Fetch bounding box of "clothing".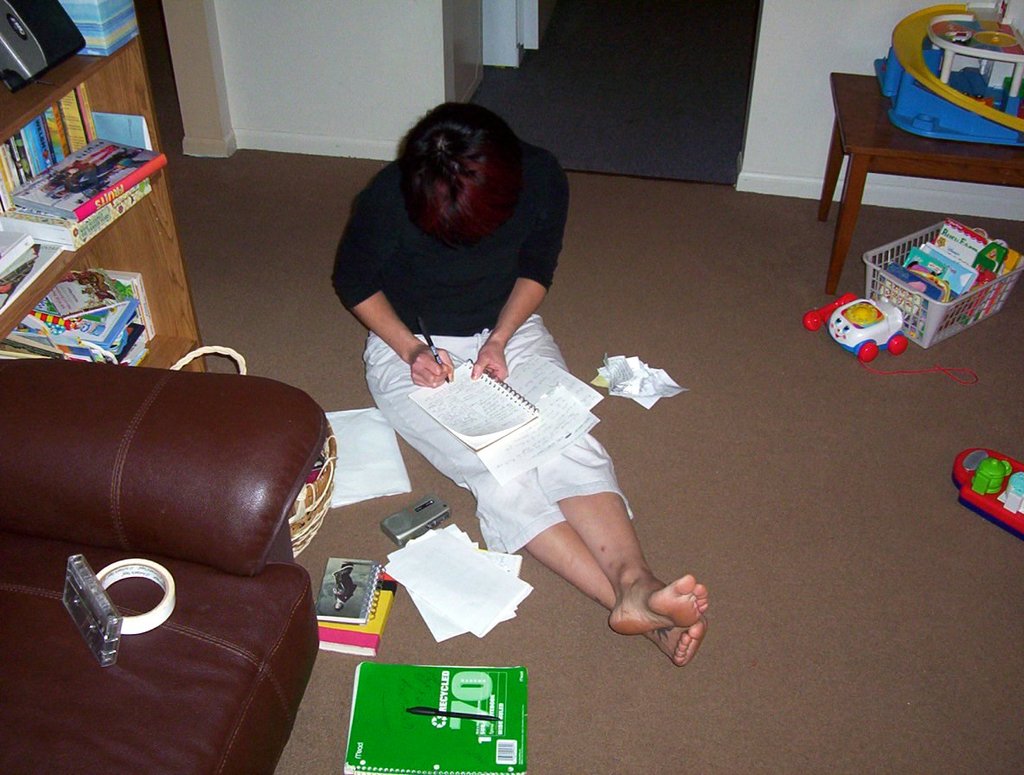
Bbox: [left=326, top=126, right=604, bottom=534].
